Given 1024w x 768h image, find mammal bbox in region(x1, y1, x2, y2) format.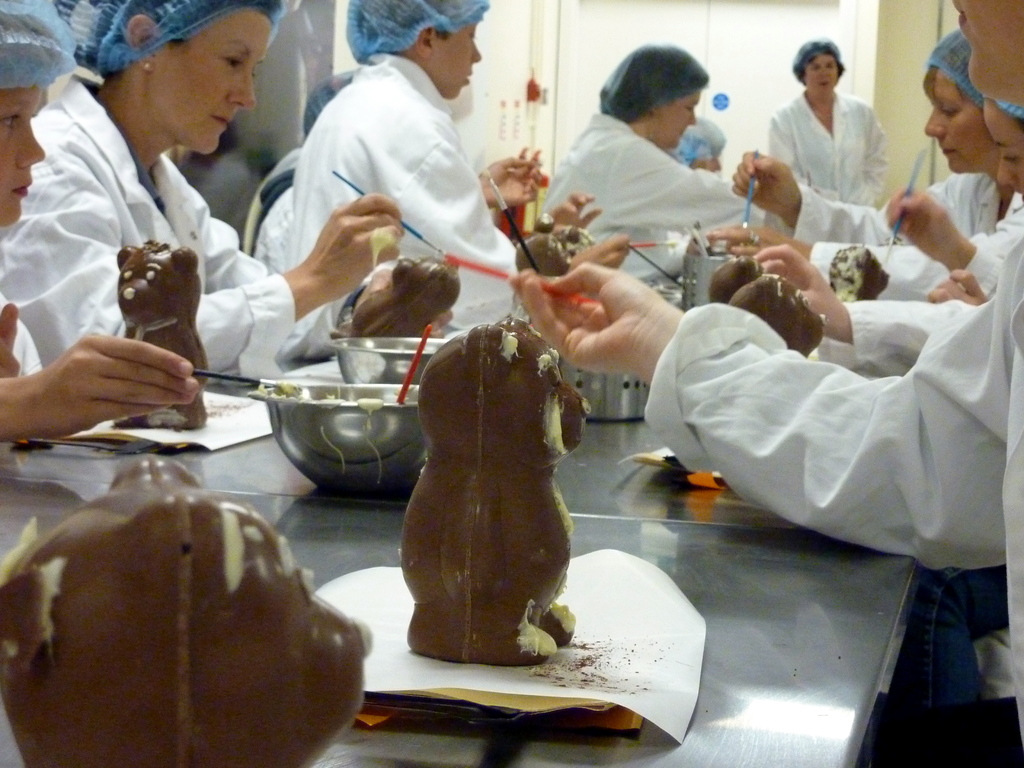
region(769, 42, 888, 200).
